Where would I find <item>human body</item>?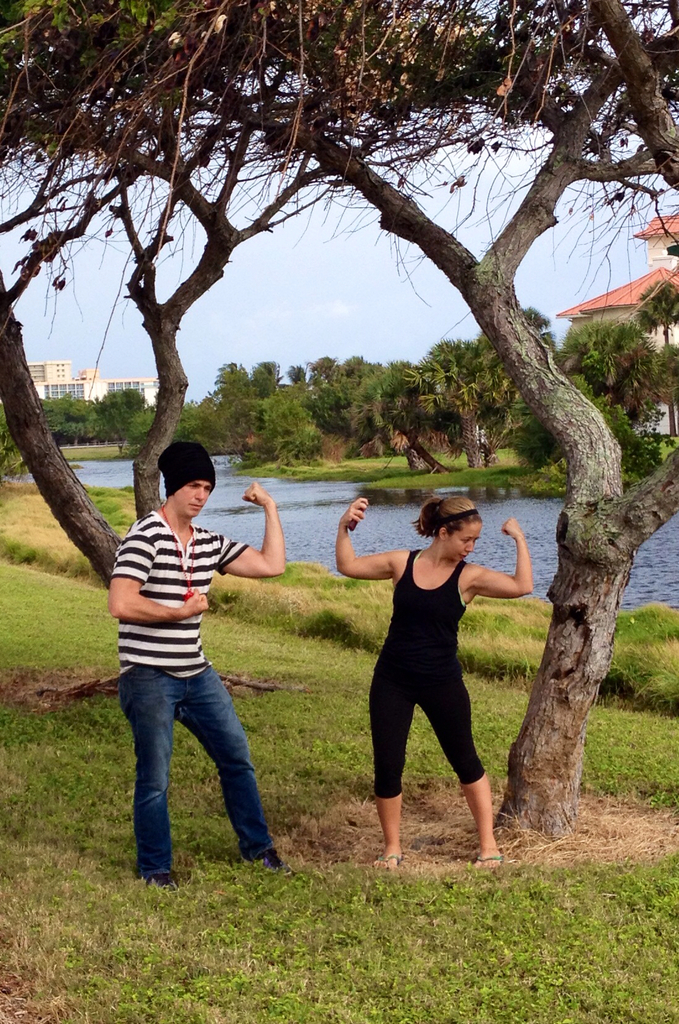
At box=[352, 491, 514, 867].
